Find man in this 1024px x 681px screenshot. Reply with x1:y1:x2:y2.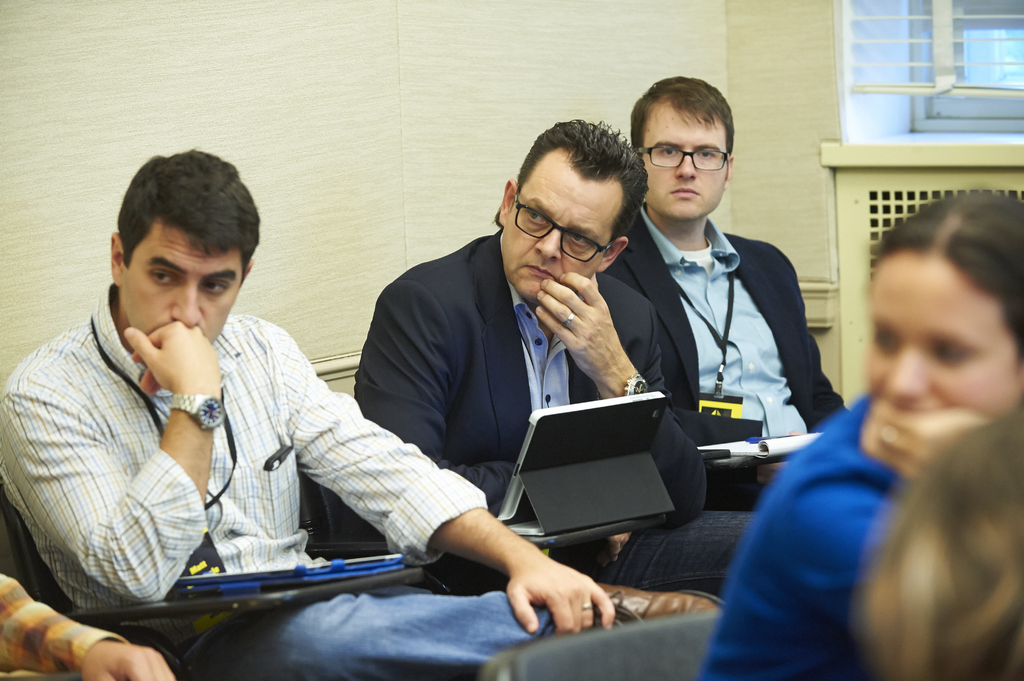
0:147:729:680.
